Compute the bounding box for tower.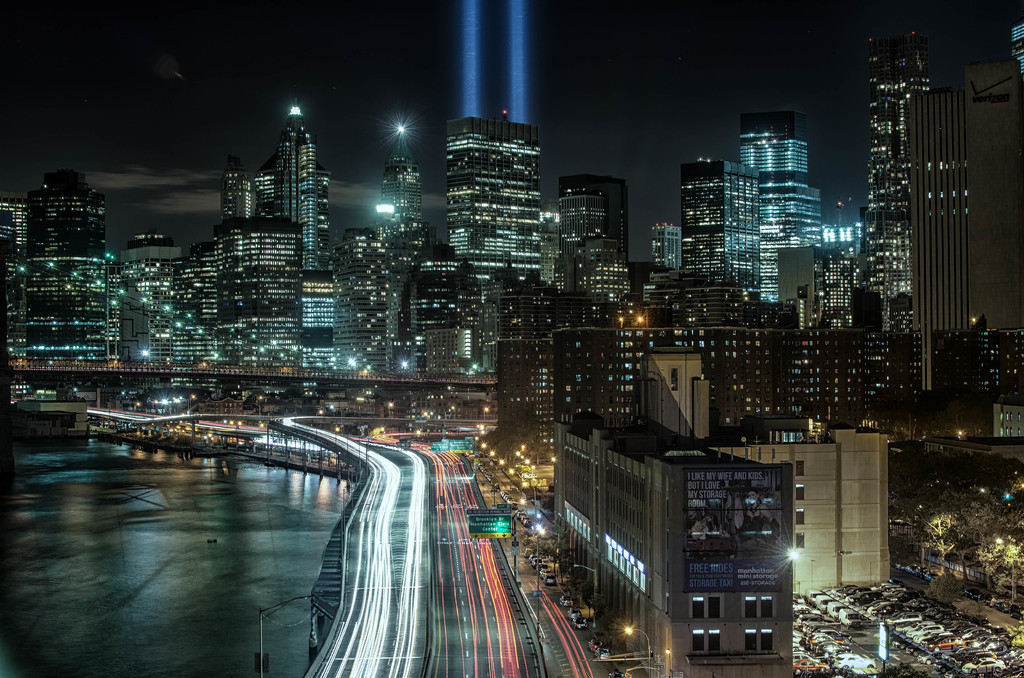
[left=1011, top=23, right=1023, bottom=61].
